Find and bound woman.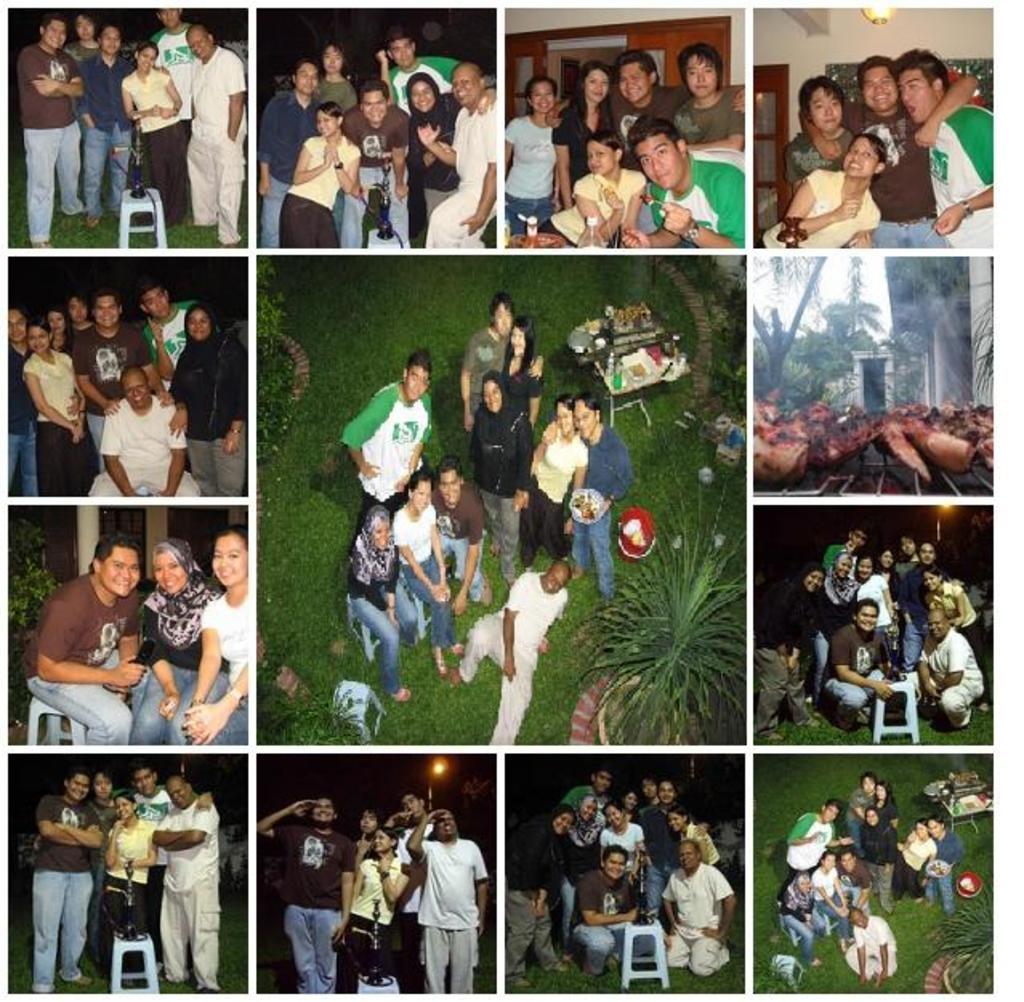
Bound: {"left": 277, "top": 103, "right": 361, "bottom": 248}.
